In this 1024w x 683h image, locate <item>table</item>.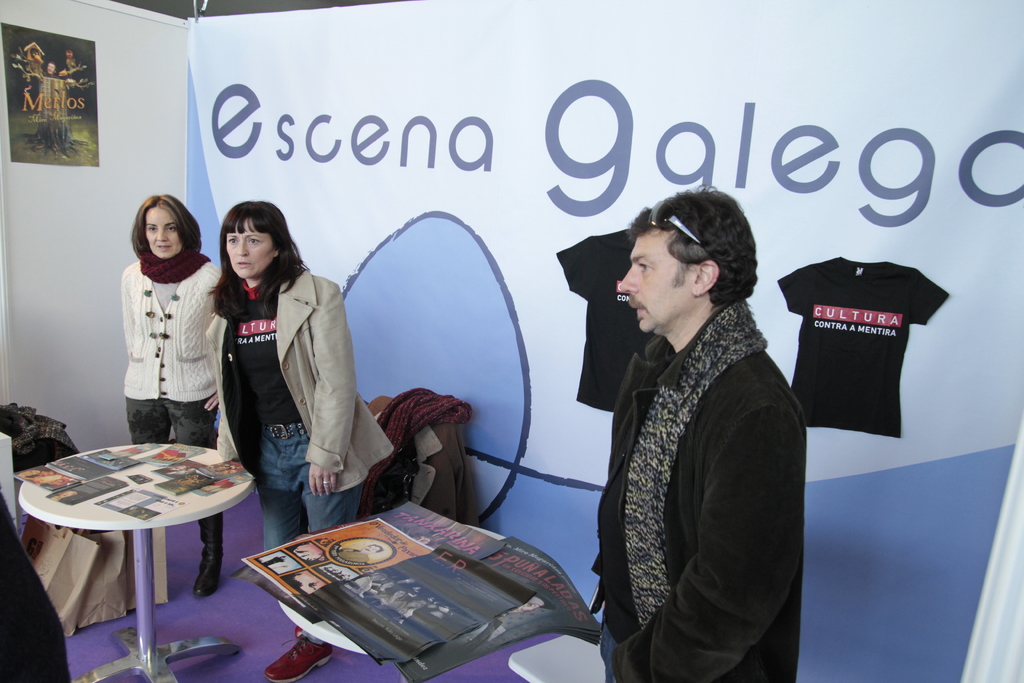
Bounding box: x1=17, y1=431, x2=264, y2=663.
